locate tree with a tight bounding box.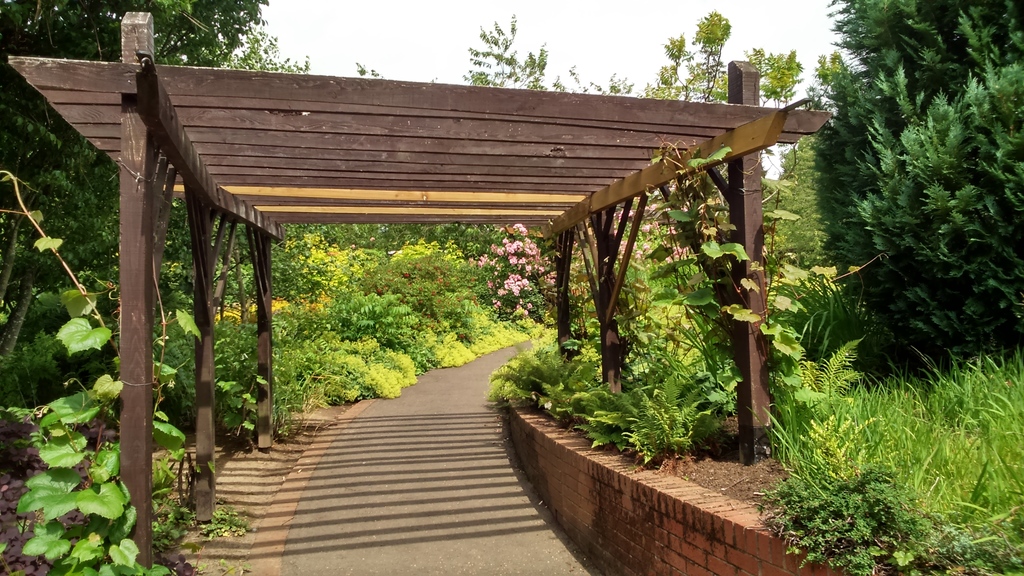
x1=220, y1=28, x2=313, y2=72.
